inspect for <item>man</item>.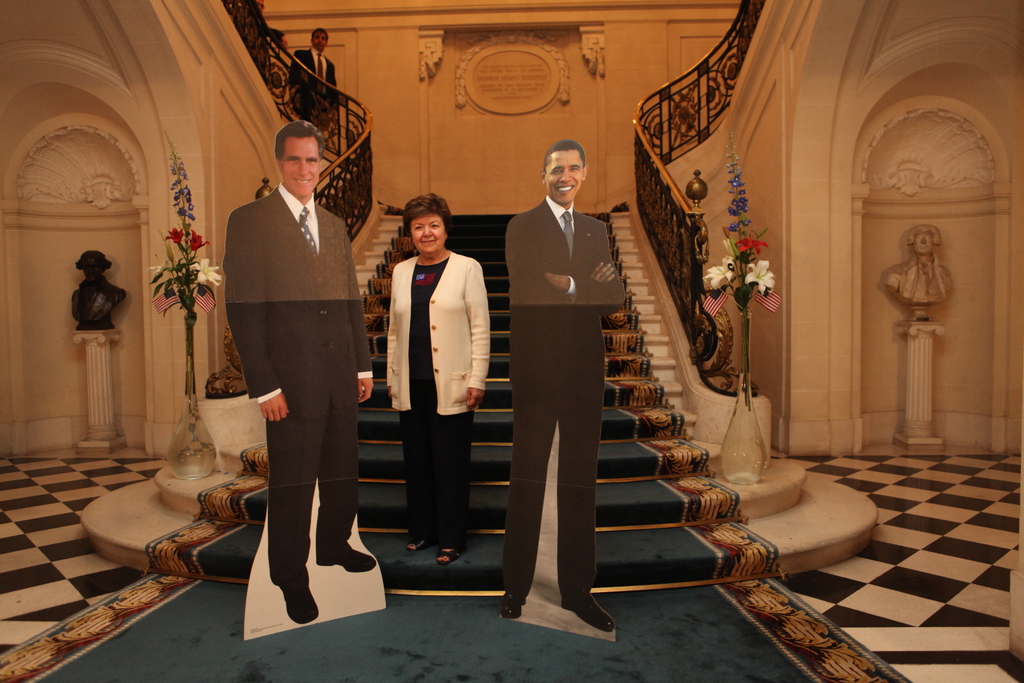
Inspection: {"x1": 509, "y1": 136, "x2": 630, "y2": 641}.
